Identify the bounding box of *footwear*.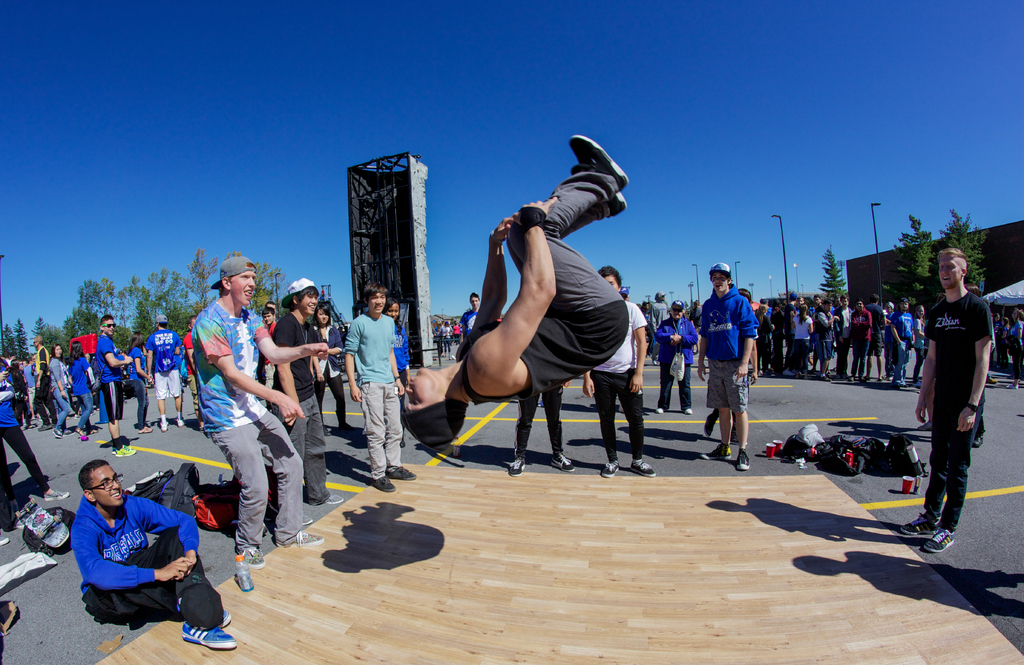
{"left": 732, "top": 444, "right": 748, "bottom": 472}.
